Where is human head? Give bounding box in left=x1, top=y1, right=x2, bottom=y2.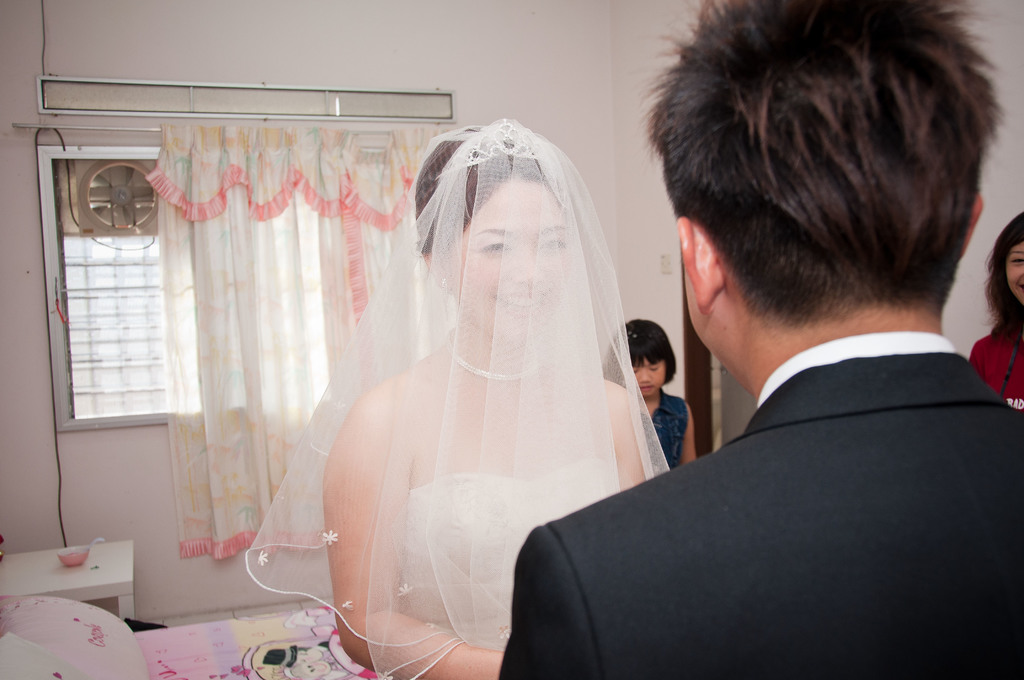
left=413, top=124, right=571, bottom=343.
